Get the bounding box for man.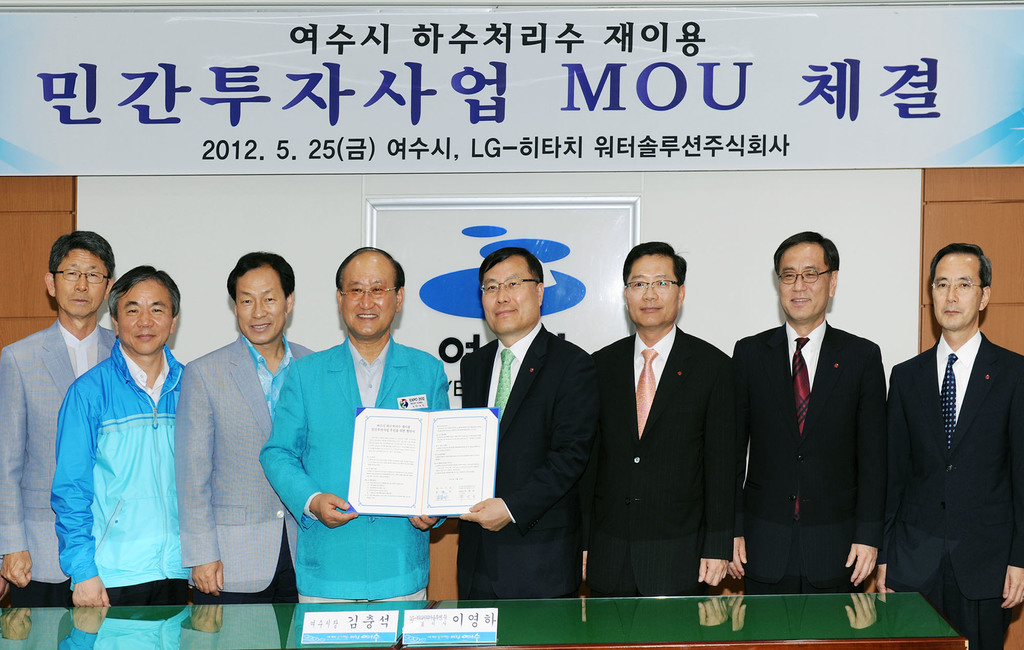
left=54, top=266, right=194, bottom=608.
